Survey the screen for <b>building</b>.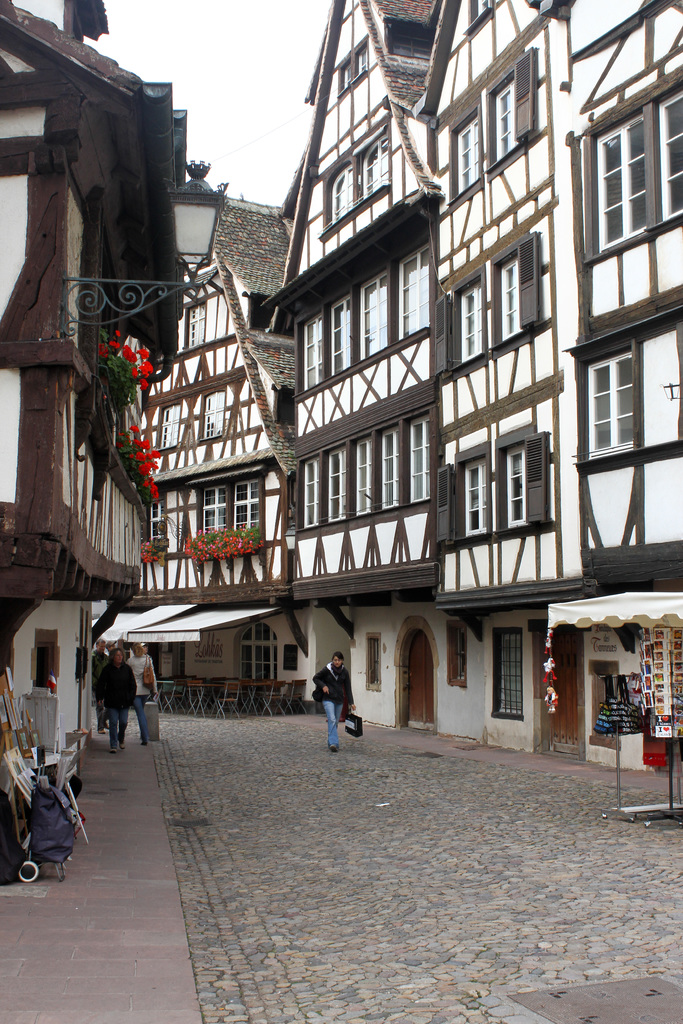
Survey found: 0, 0, 190, 799.
